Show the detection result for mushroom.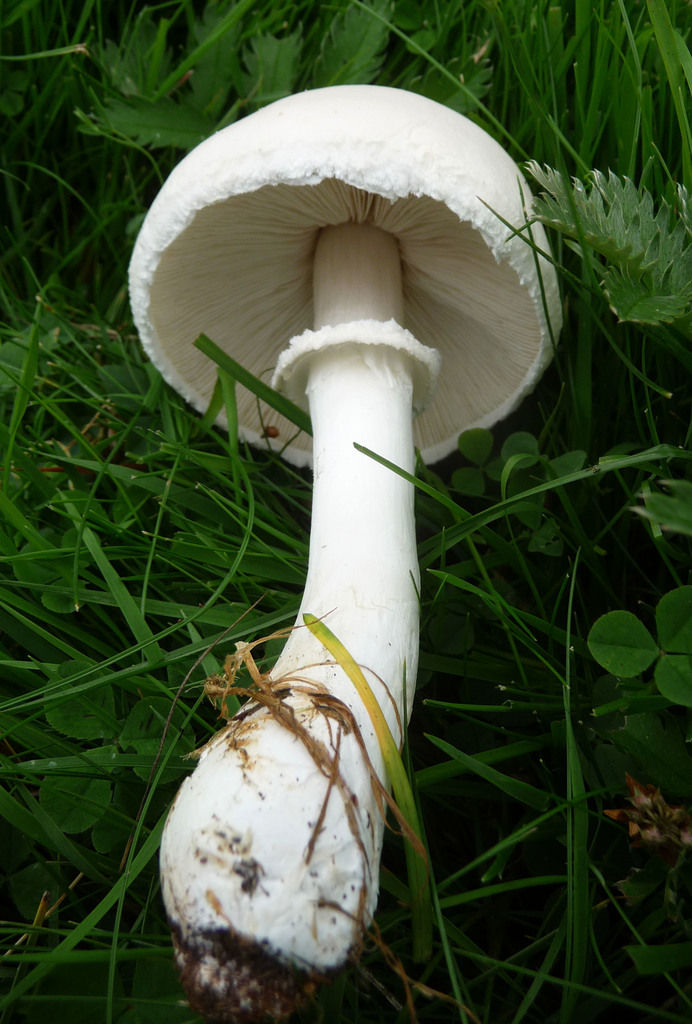
region(132, 88, 562, 971).
